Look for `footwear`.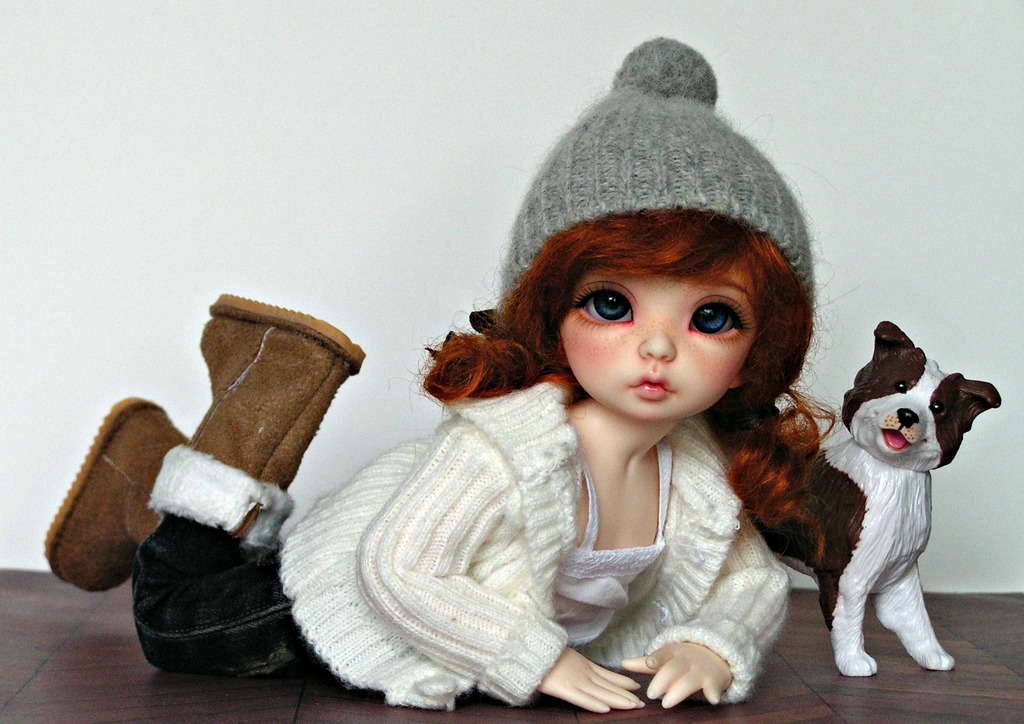
Found: BBox(150, 294, 368, 545).
